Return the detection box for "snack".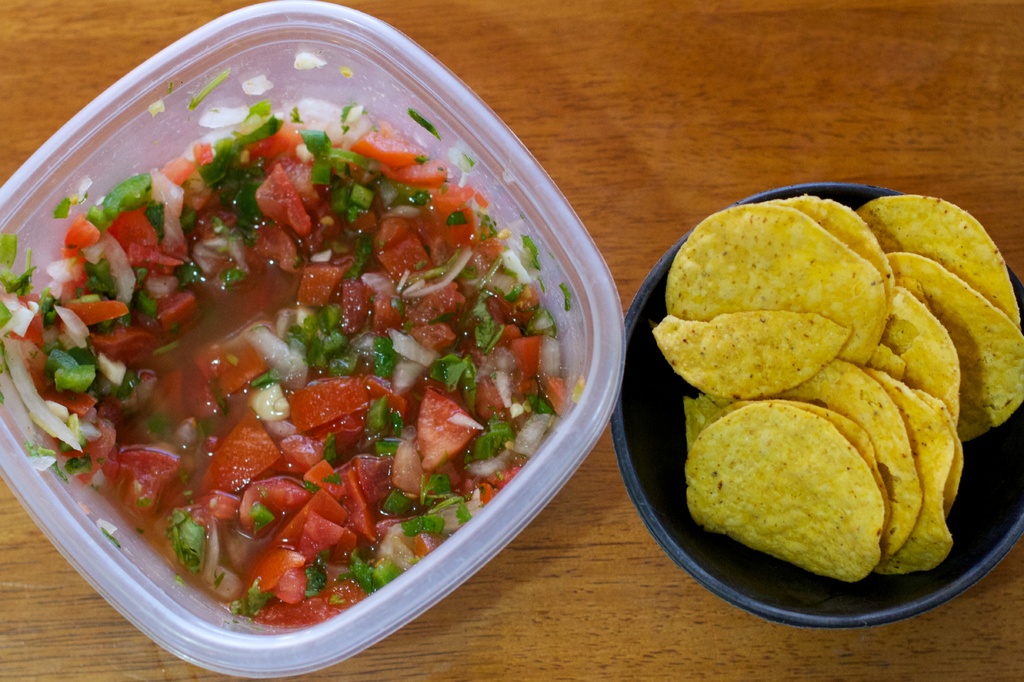
670 207 1009 511.
